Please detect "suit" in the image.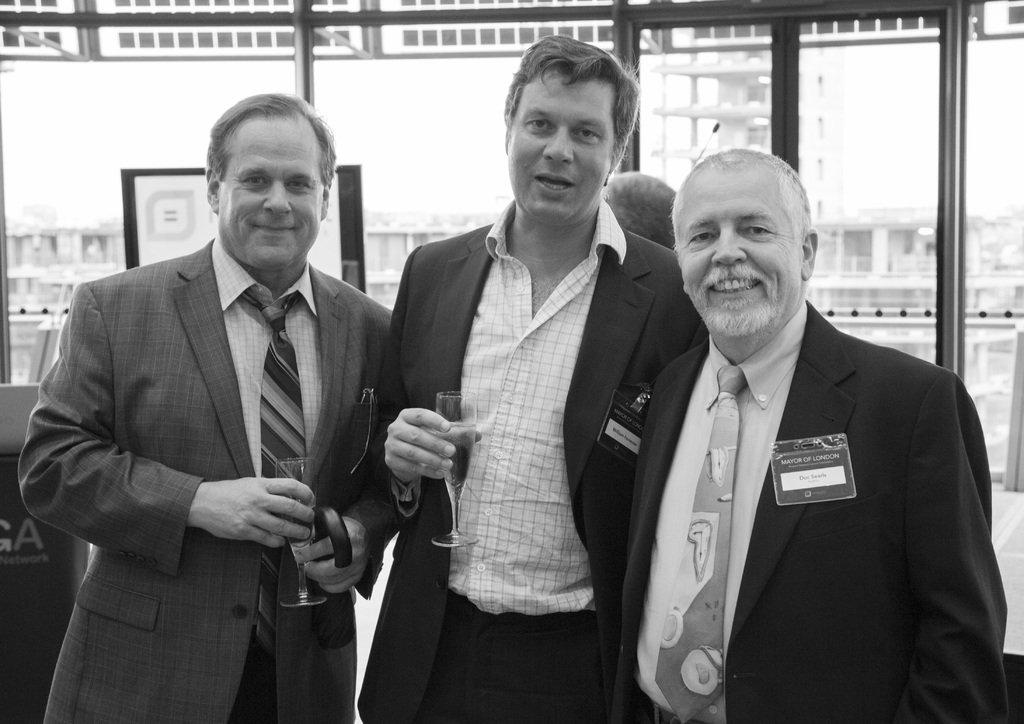
select_region(609, 297, 1007, 723).
